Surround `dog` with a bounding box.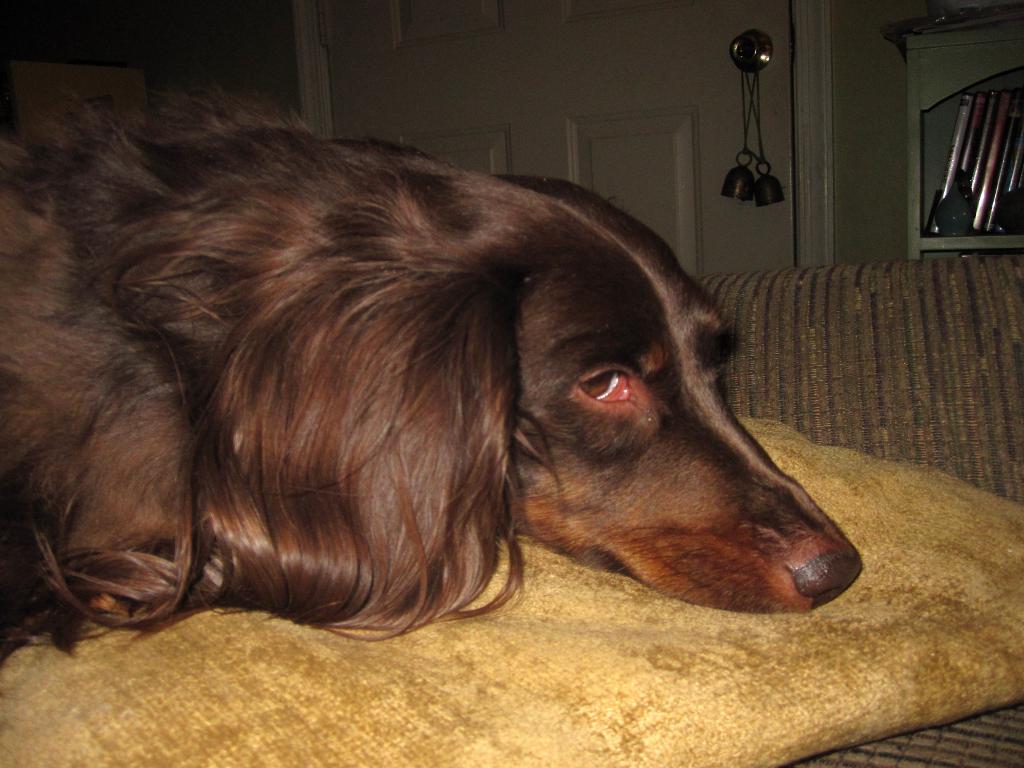
(0,87,865,666).
